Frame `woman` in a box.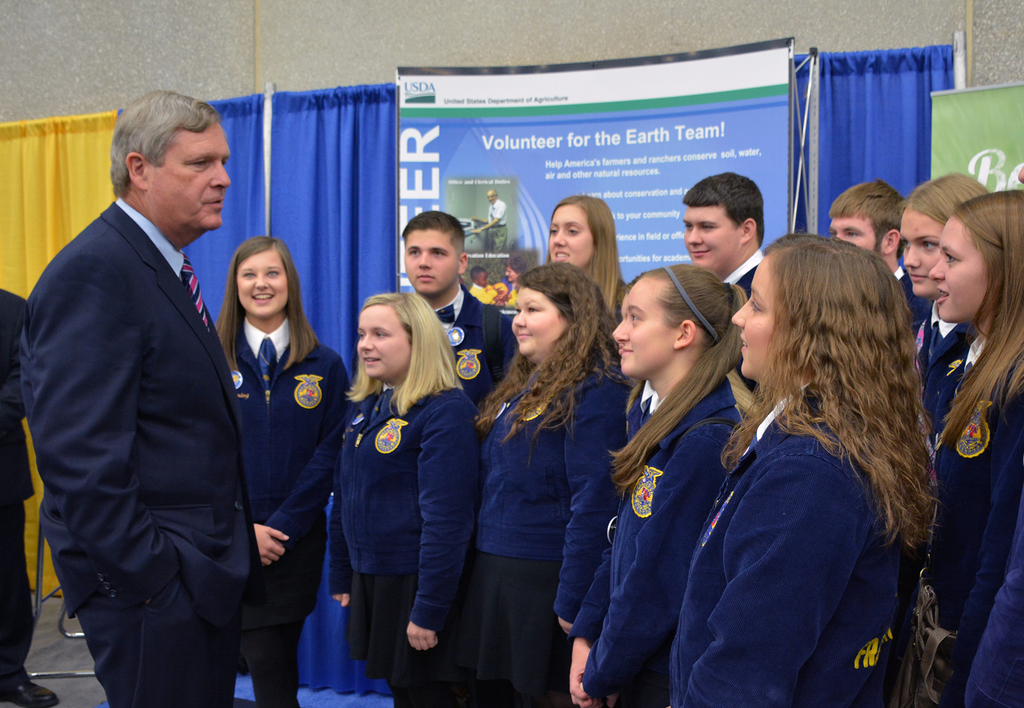
[left=218, top=230, right=362, bottom=707].
